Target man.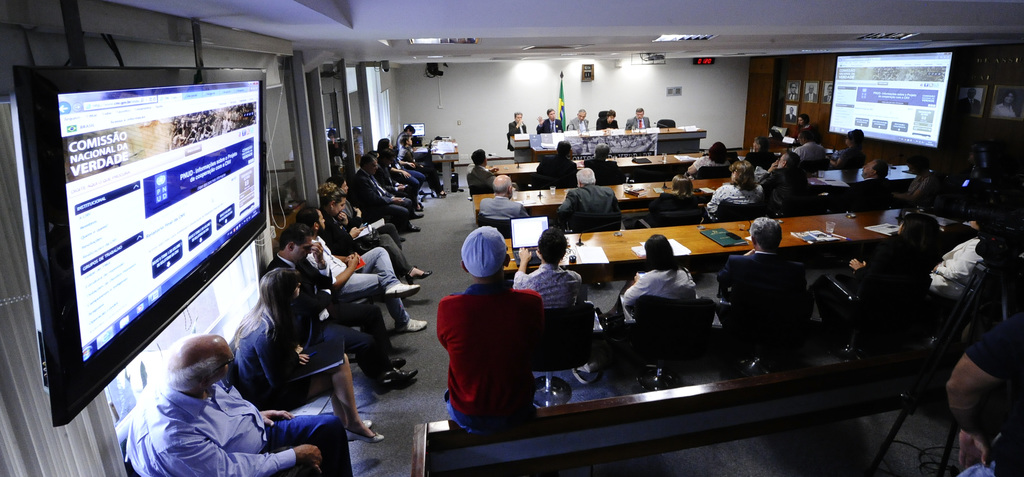
Target region: 986,92,1017,120.
